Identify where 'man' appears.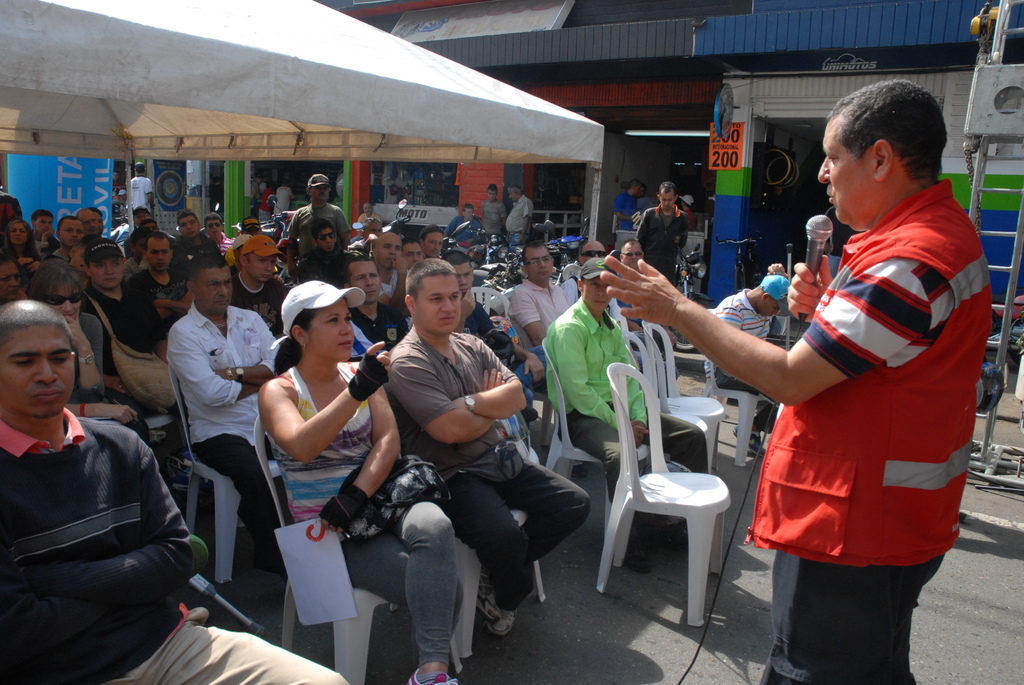
Appears at <region>383, 250, 579, 647</region>.
